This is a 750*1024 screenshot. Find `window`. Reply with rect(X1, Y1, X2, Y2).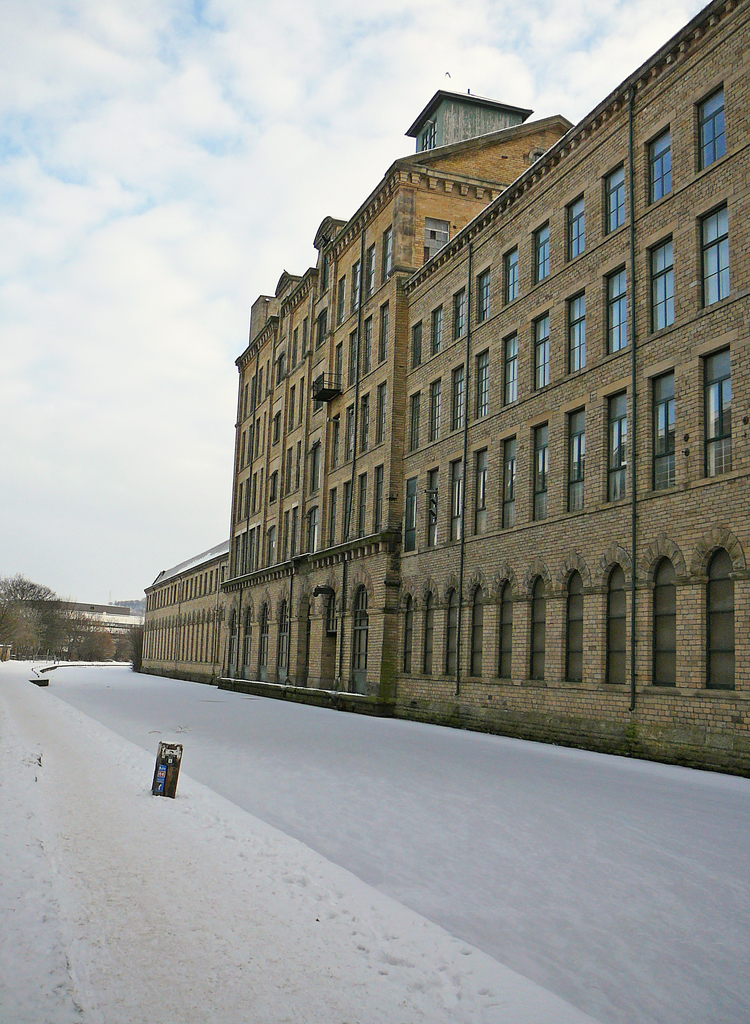
rect(365, 242, 376, 298).
